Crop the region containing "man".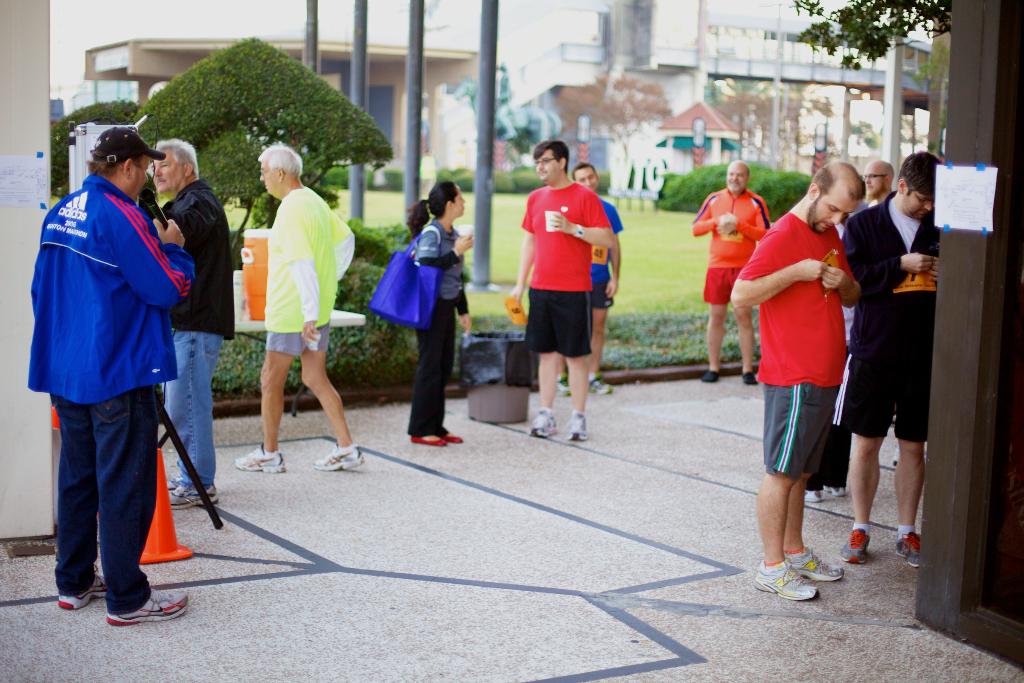
Crop region: [x1=235, y1=147, x2=365, y2=472].
